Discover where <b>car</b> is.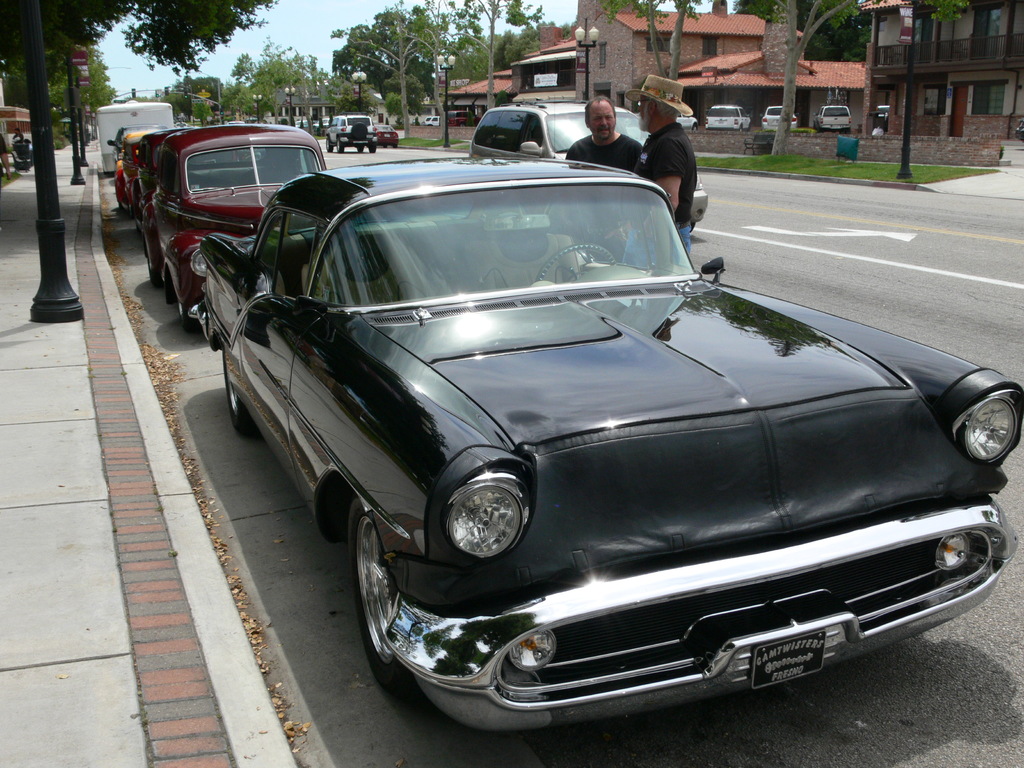
Discovered at bbox(374, 125, 398, 154).
